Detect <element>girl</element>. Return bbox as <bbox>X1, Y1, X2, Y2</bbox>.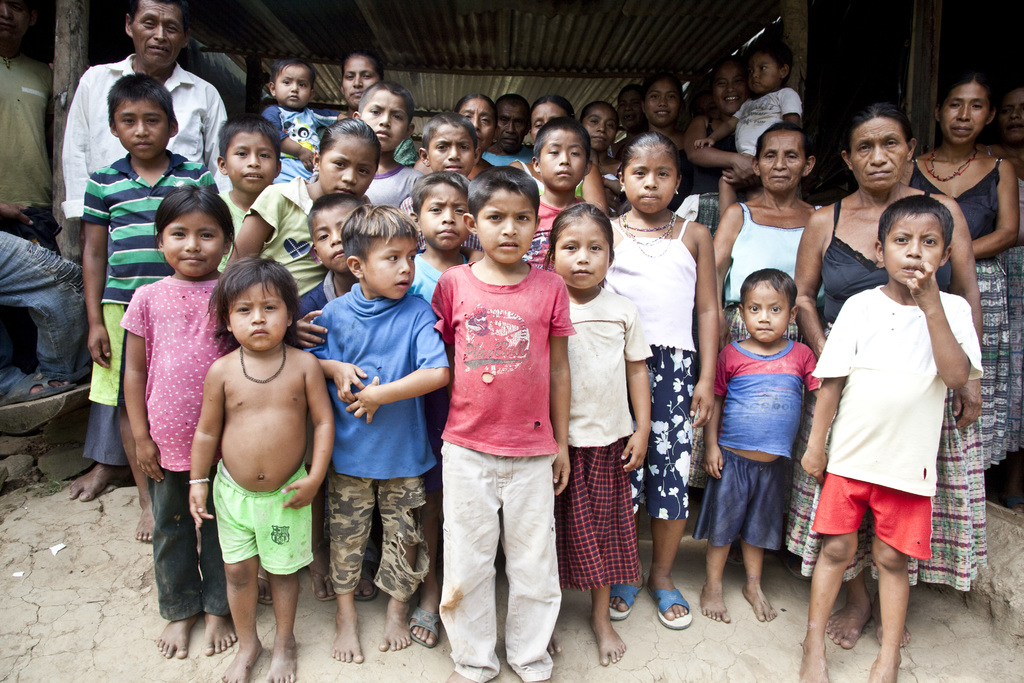
<bbox>916, 71, 1012, 540</bbox>.
